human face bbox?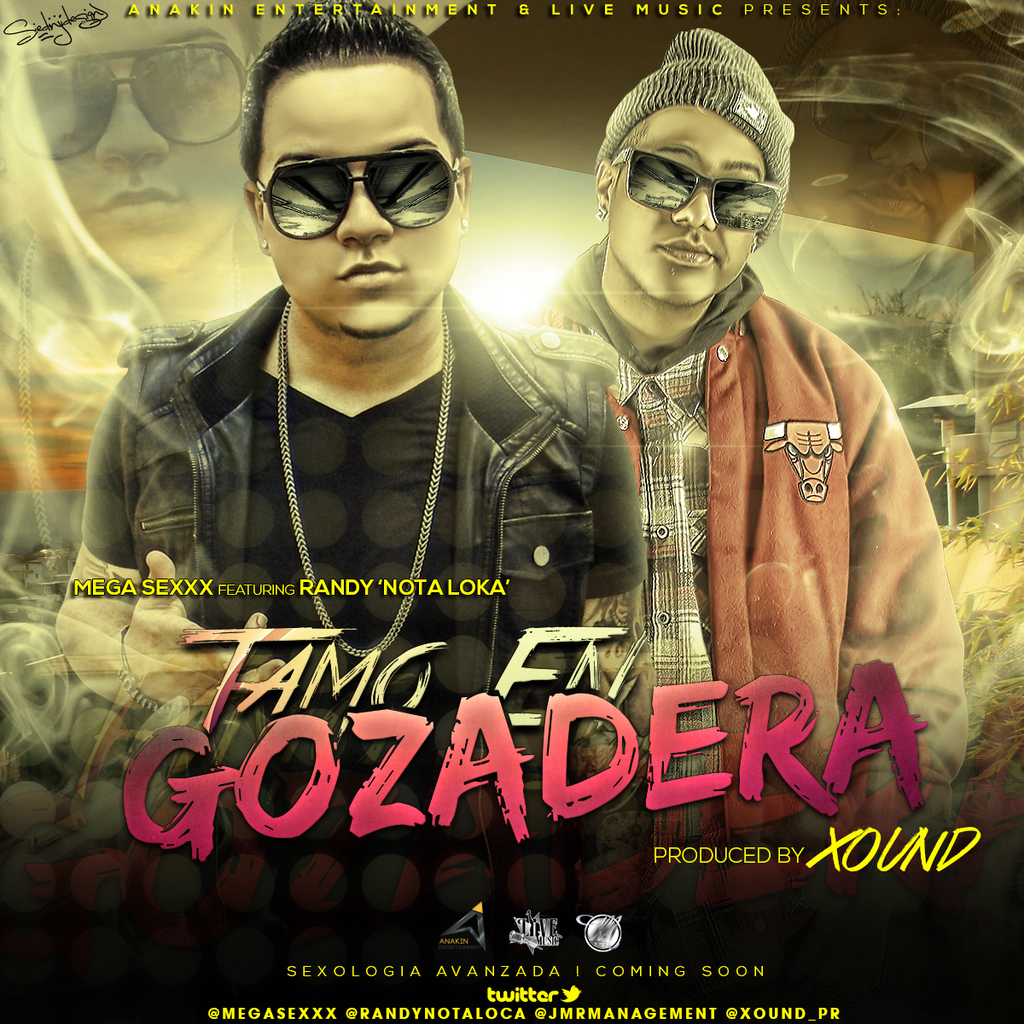
609:107:765:307
